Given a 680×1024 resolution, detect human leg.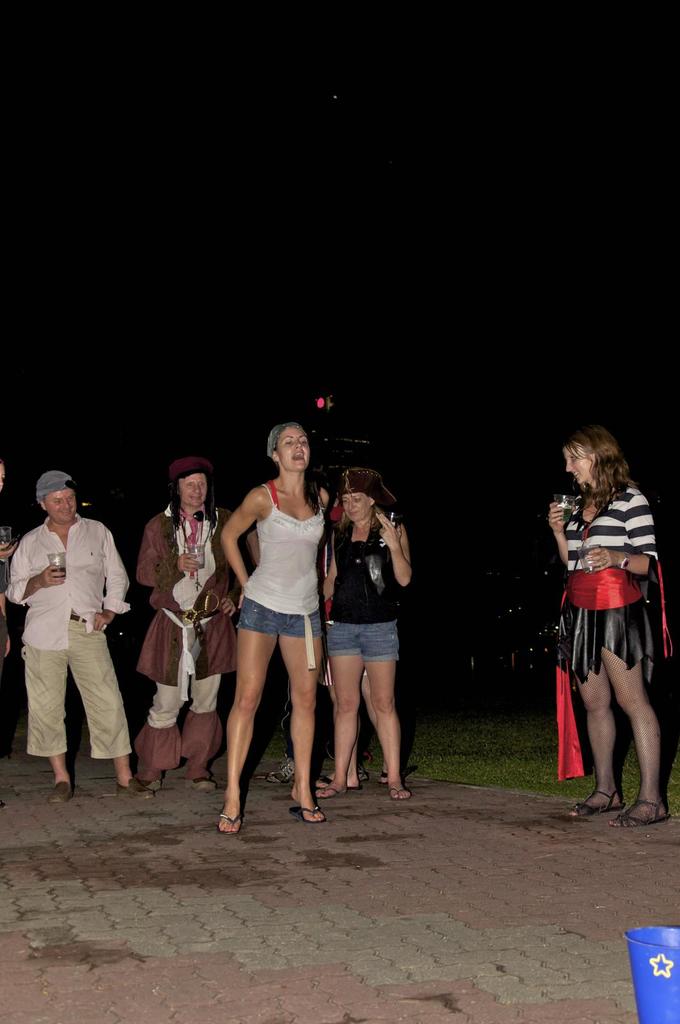
(left=184, top=625, right=221, bottom=798).
